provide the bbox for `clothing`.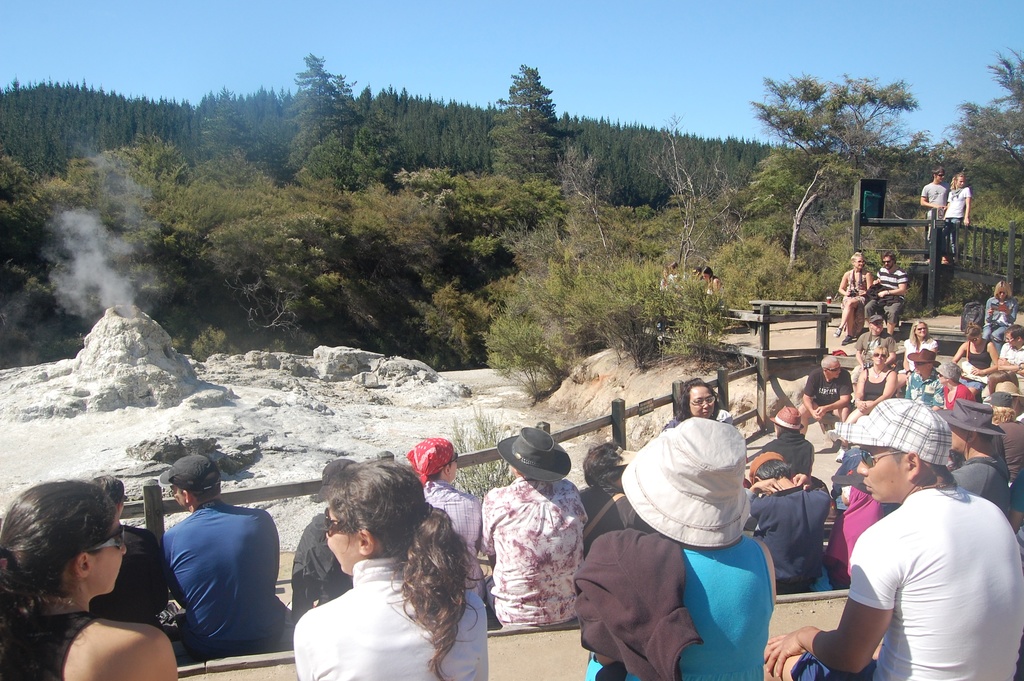
rect(865, 267, 906, 324).
